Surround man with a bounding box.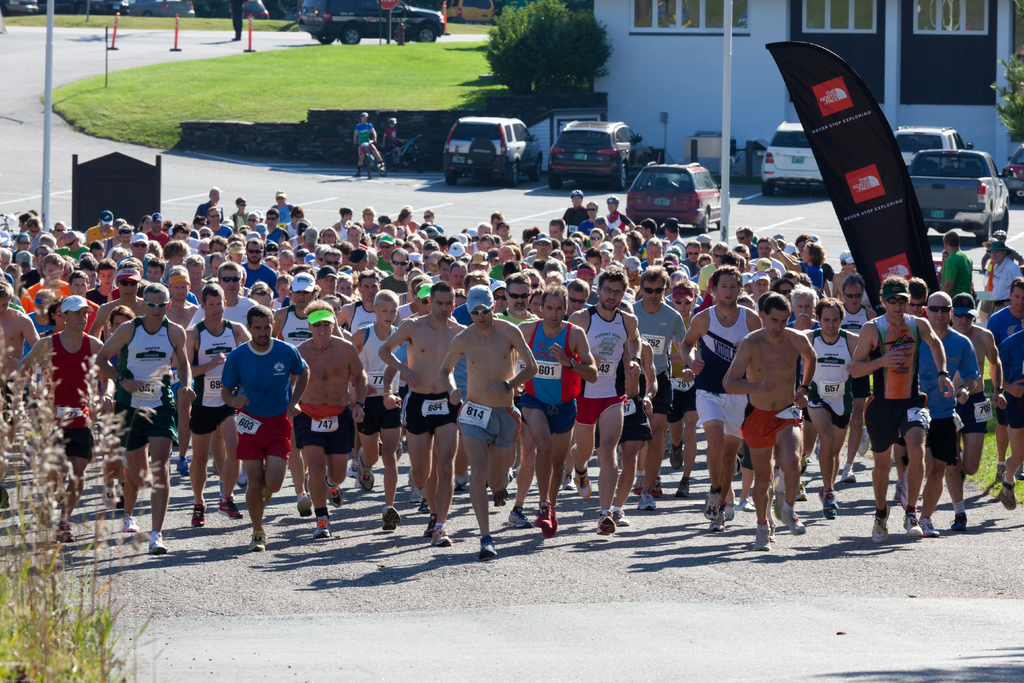
rect(201, 204, 234, 236).
